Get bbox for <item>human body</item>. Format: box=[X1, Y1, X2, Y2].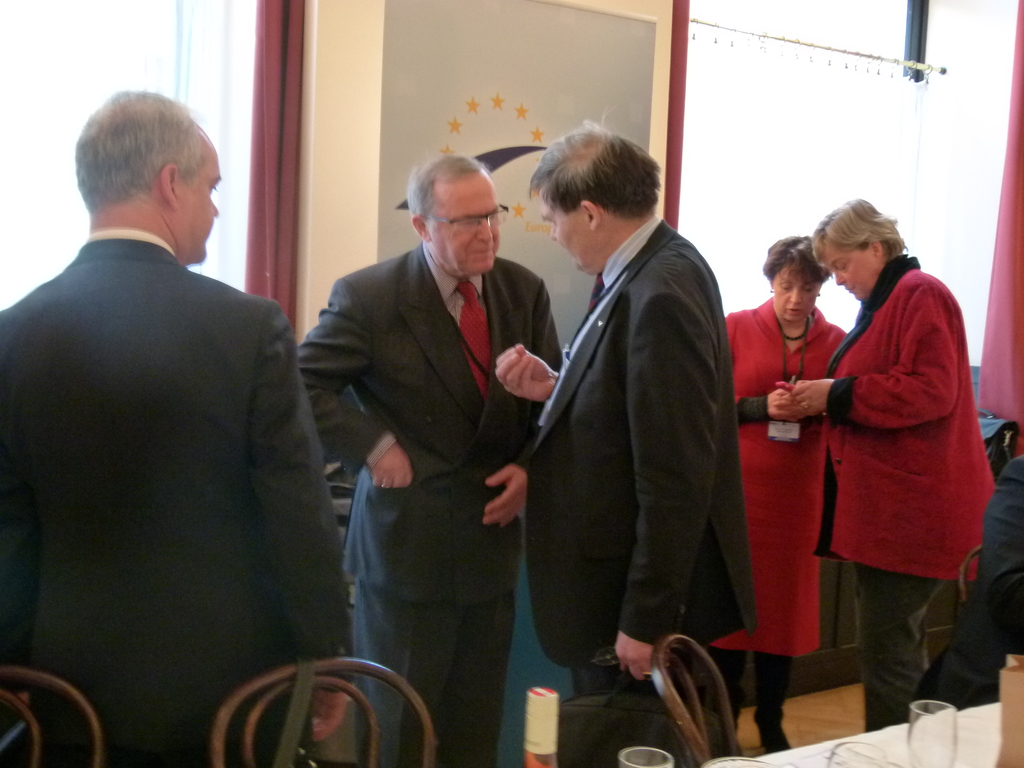
box=[925, 454, 1023, 712].
